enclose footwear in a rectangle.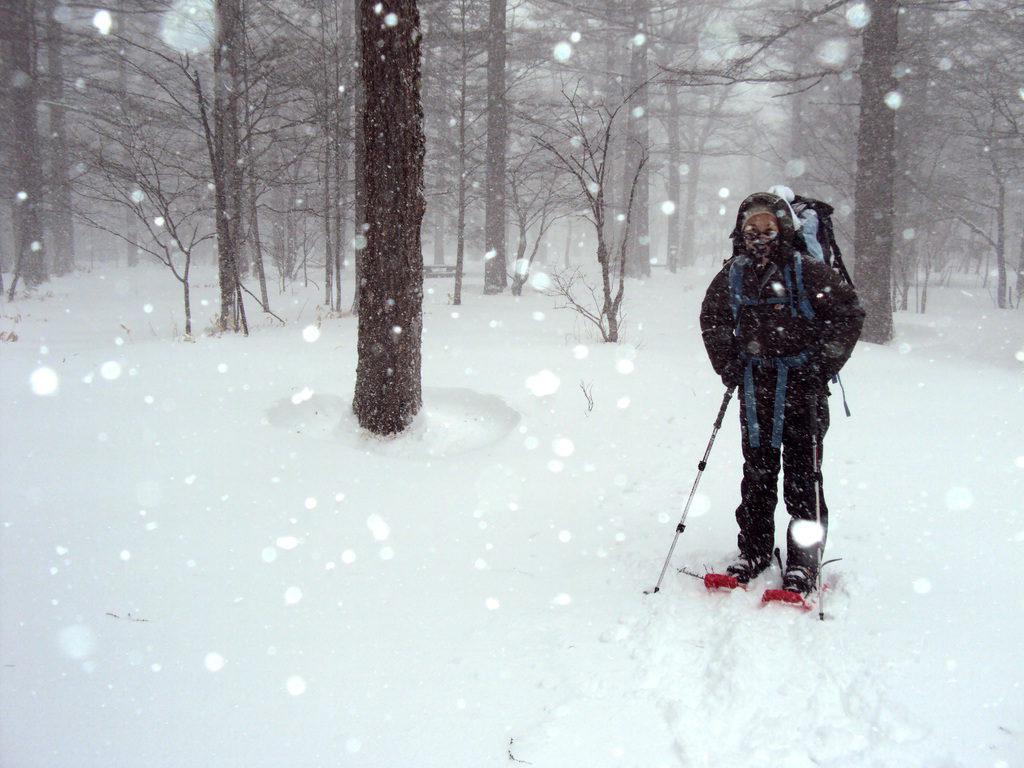
BBox(724, 550, 775, 585).
